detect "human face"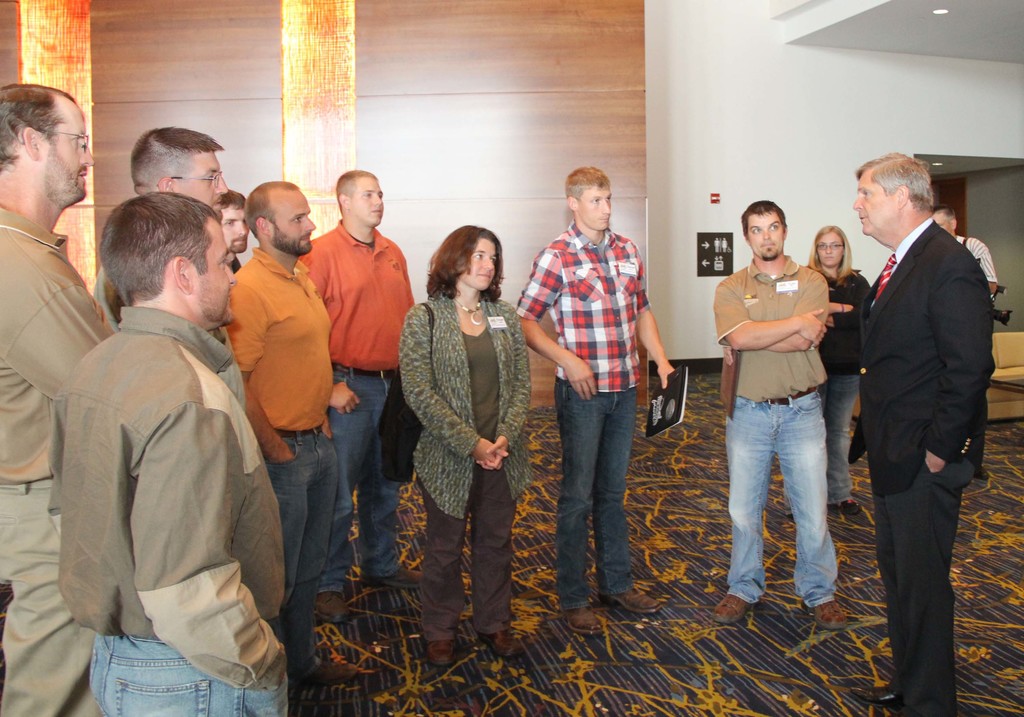
x1=178, y1=157, x2=230, y2=214
